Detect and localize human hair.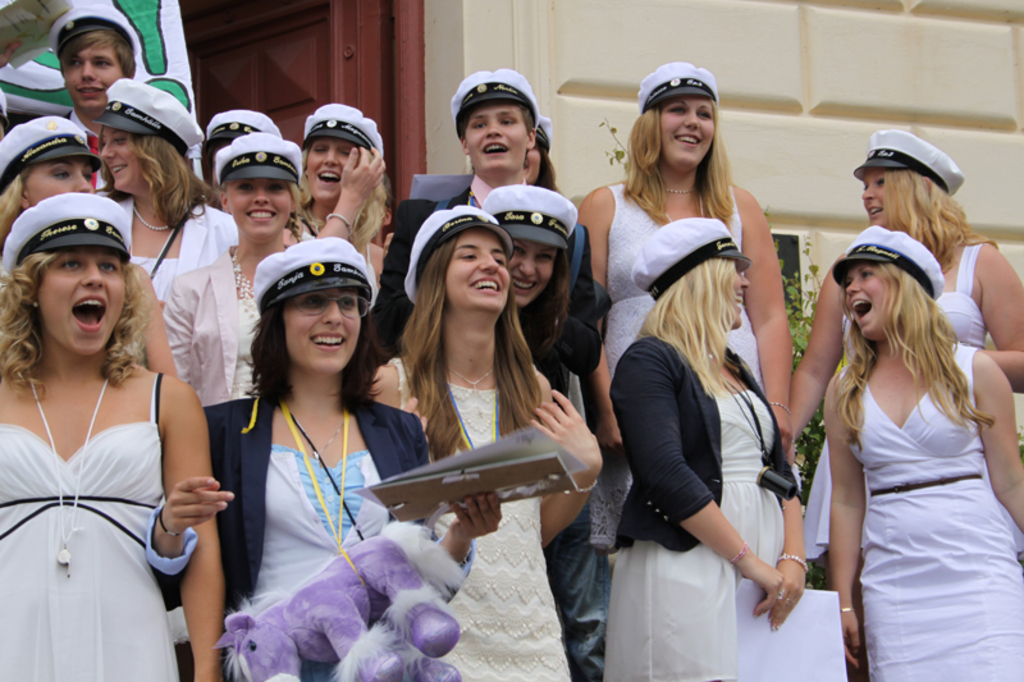
Localized at detection(0, 244, 152, 412).
